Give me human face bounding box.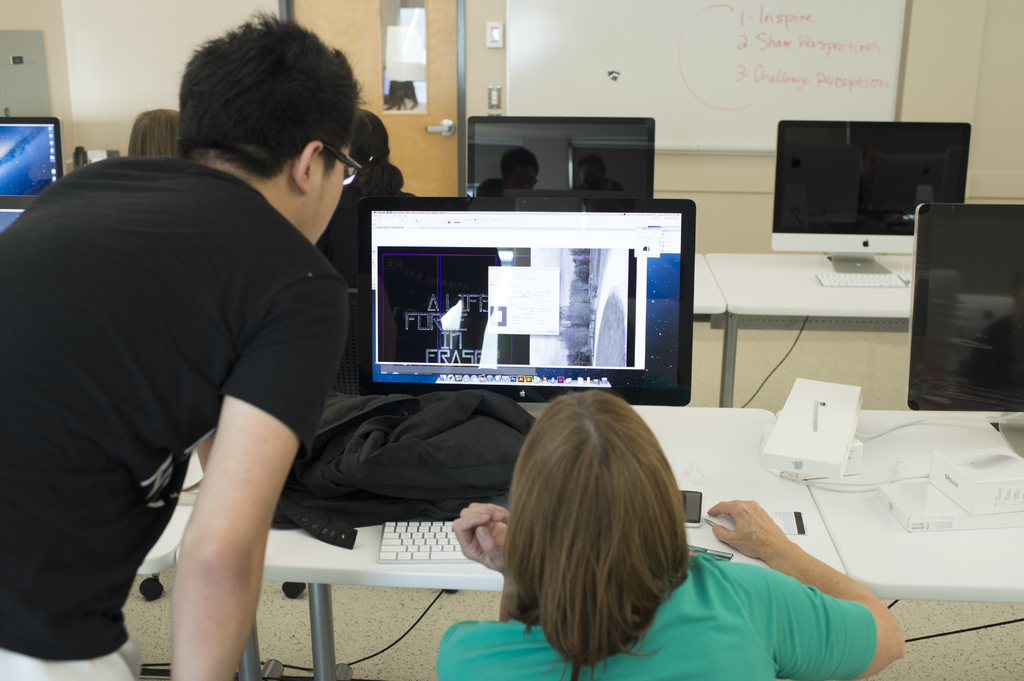
l=307, t=144, r=349, b=248.
